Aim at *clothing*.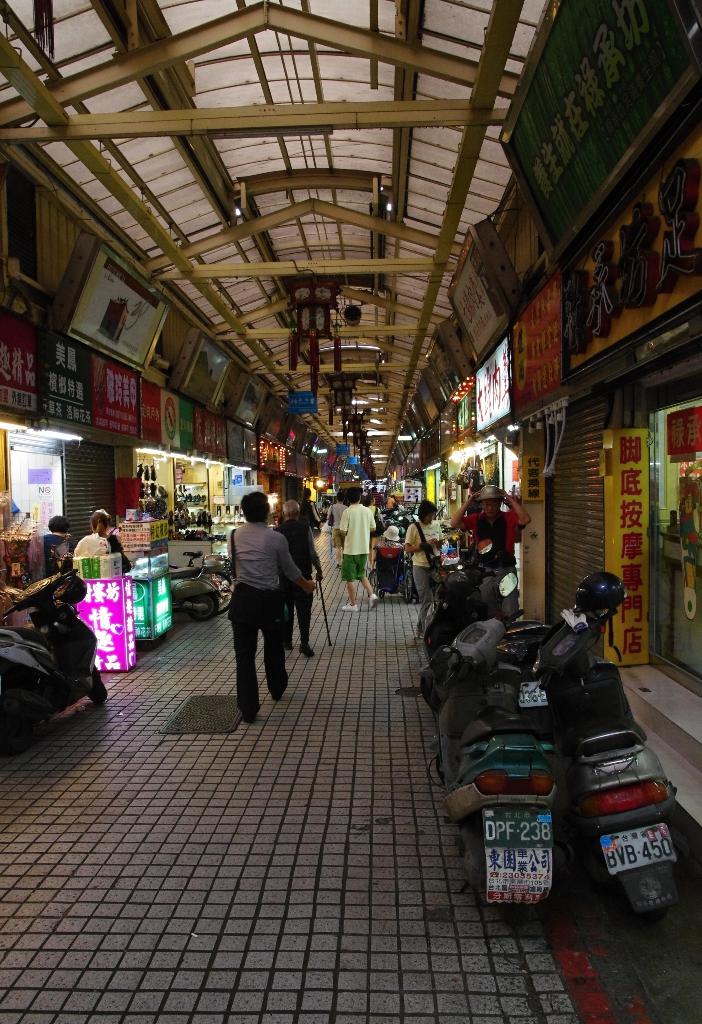
Aimed at (x1=340, y1=506, x2=377, y2=583).
